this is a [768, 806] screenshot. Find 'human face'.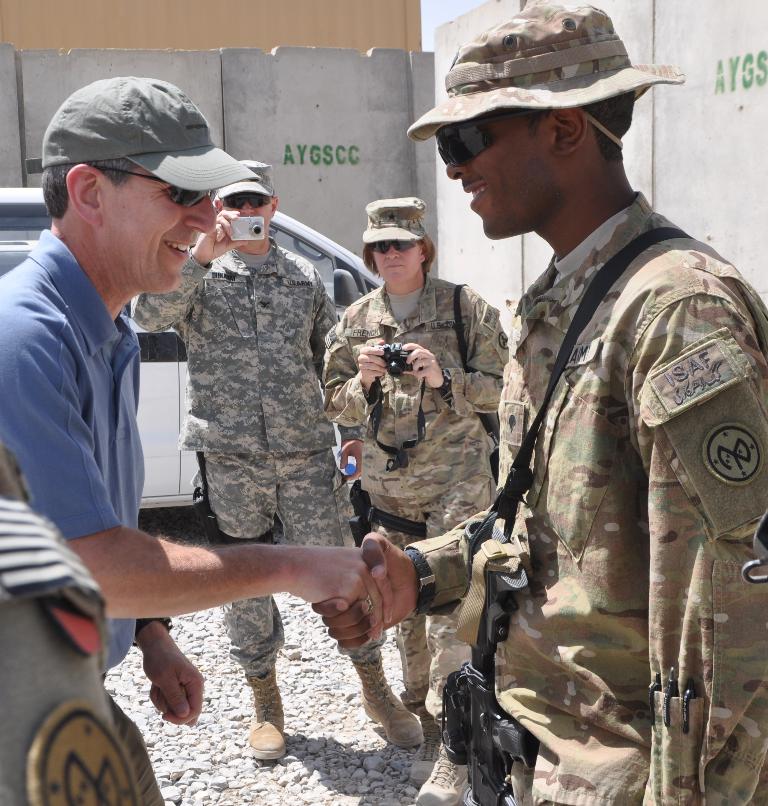
Bounding box: [370,239,428,283].
